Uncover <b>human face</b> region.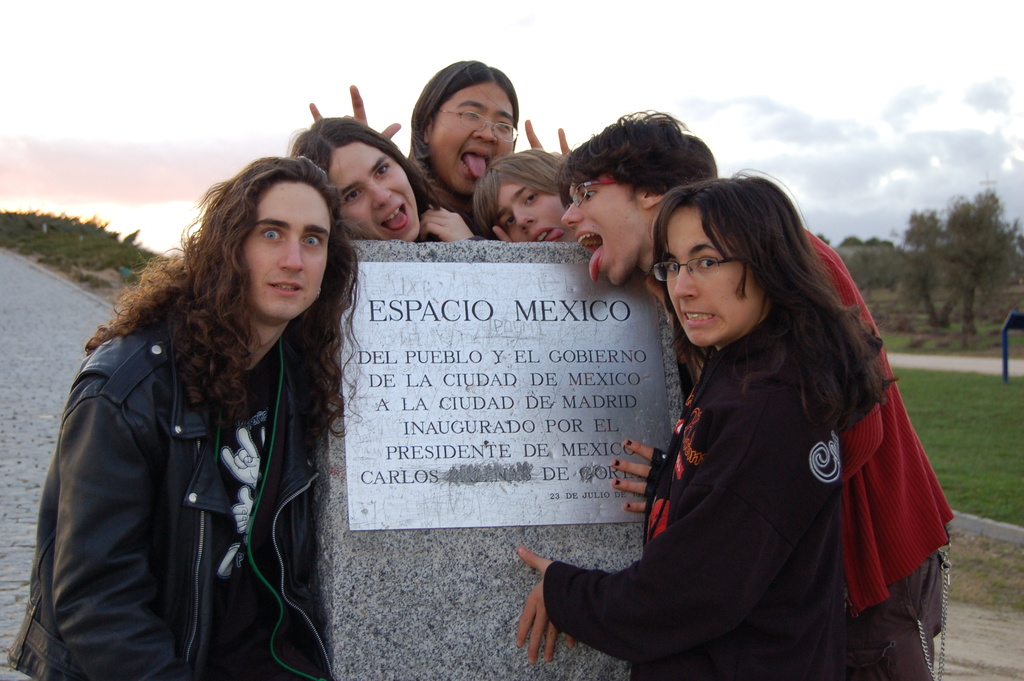
Uncovered: x1=243, y1=181, x2=330, y2=316.
